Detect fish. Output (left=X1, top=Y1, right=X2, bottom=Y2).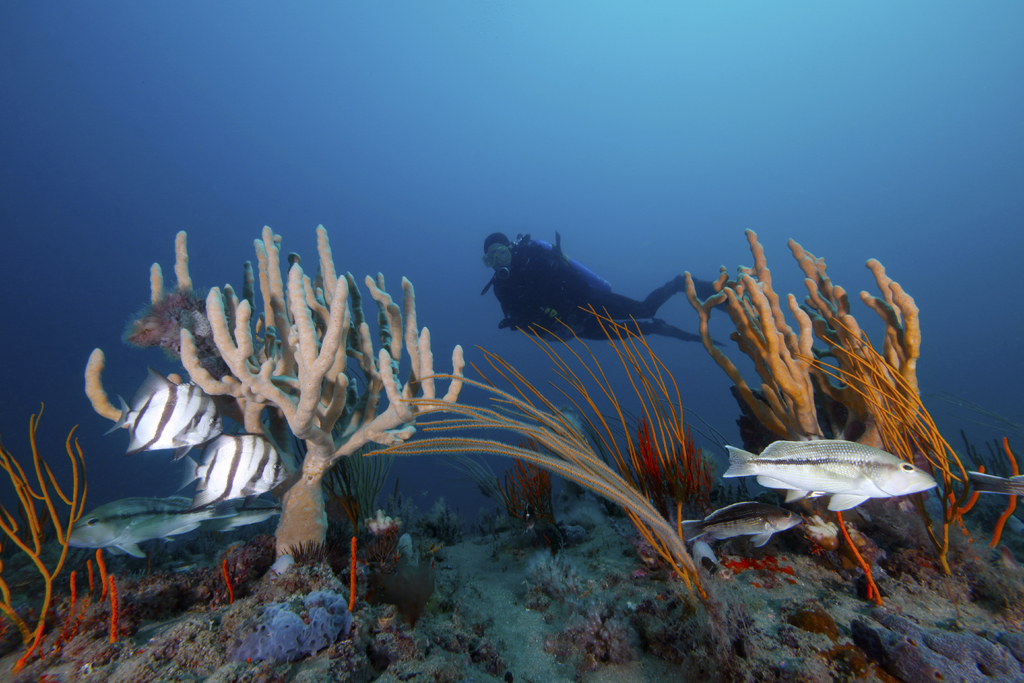
(left=98, top=364, right=228, bottom=462).
